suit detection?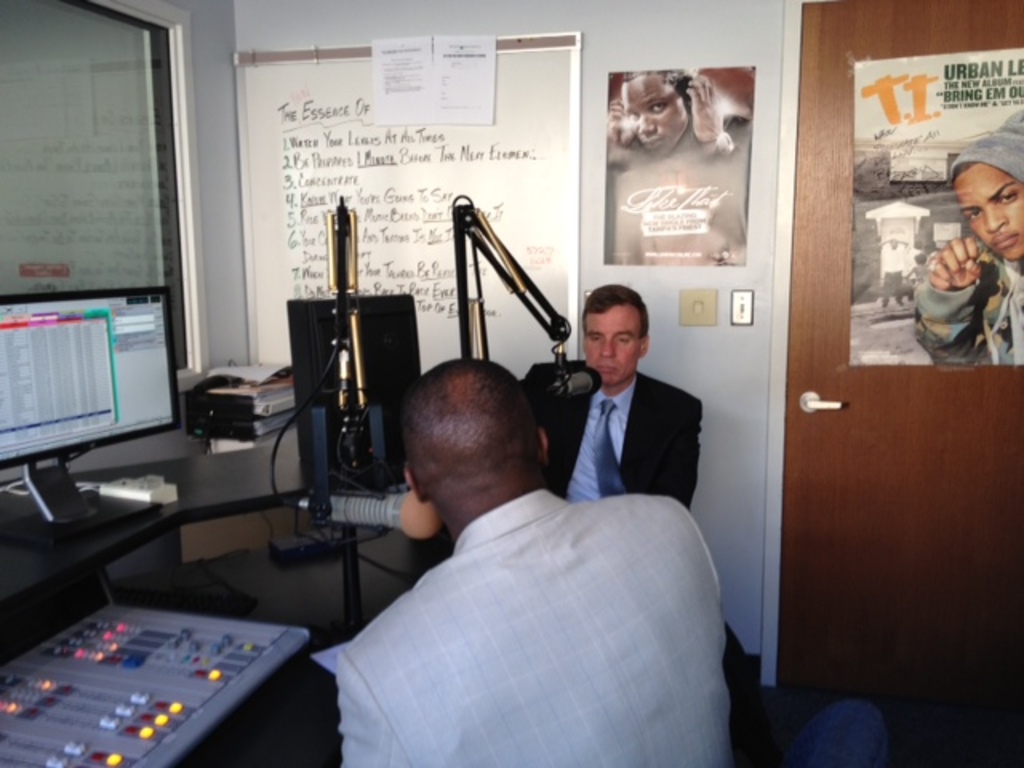
<box>518,358,699,509</box>
